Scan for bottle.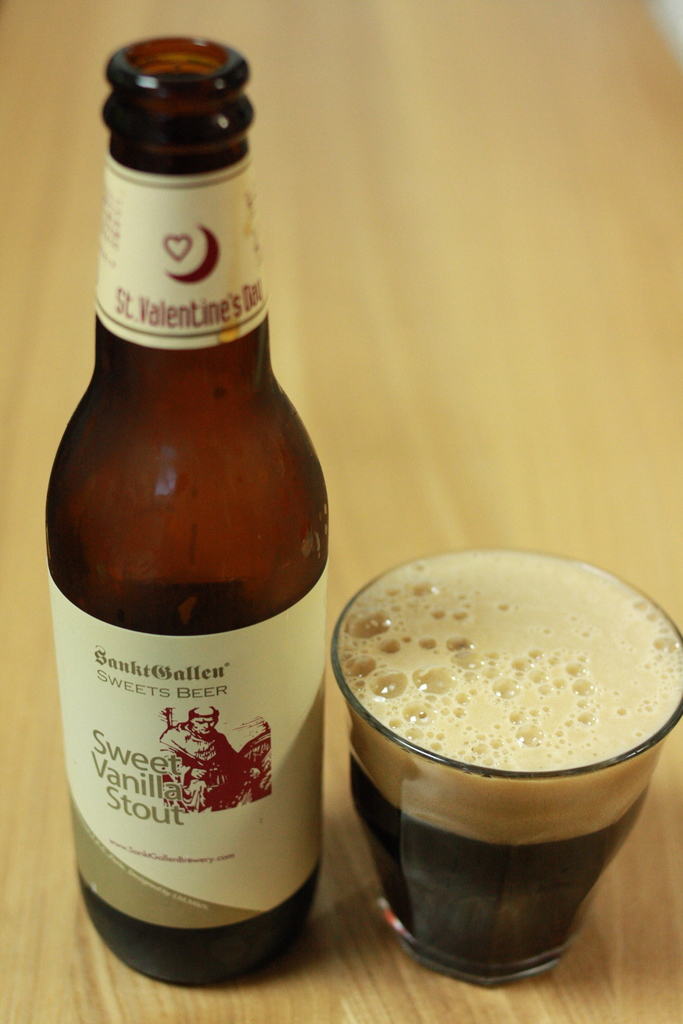
Scan result: <region>49, 26, 326, 1000</region>.
